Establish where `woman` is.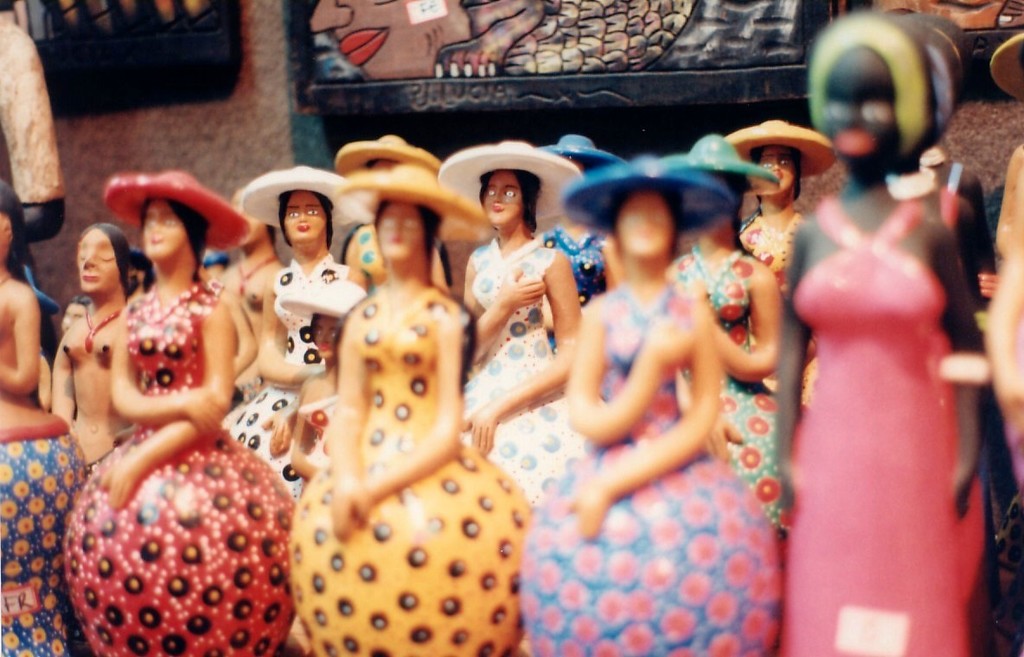
Established at [216, 164, 361, 500].
